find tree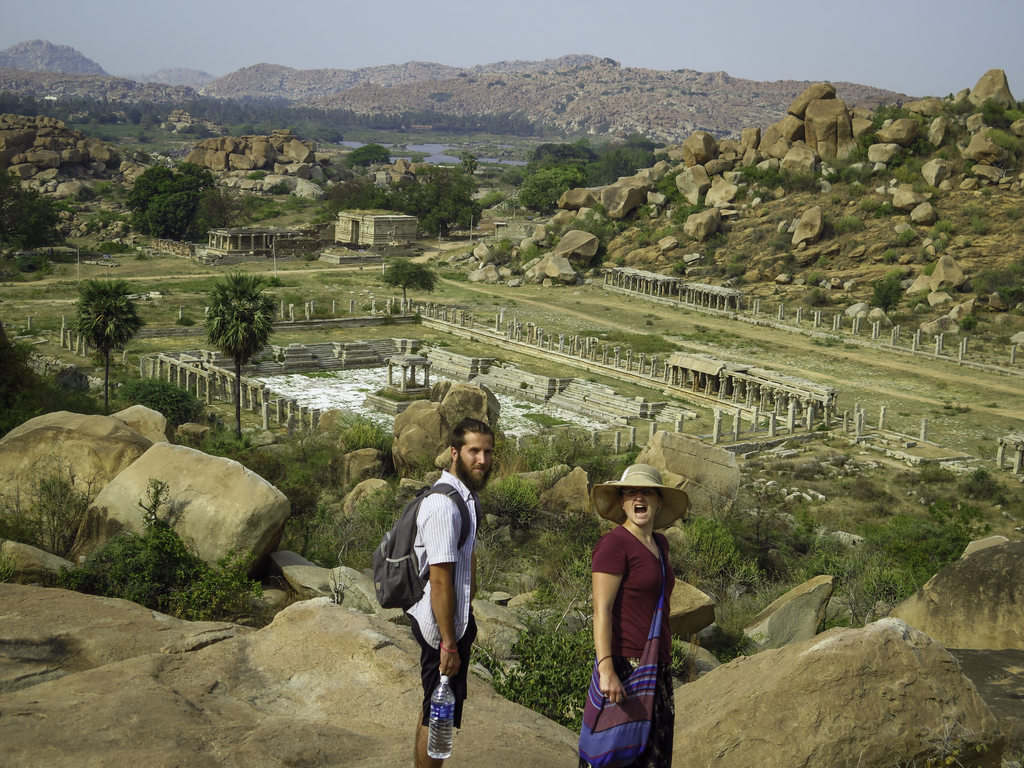
select_region(869, 279, 906, 316)
